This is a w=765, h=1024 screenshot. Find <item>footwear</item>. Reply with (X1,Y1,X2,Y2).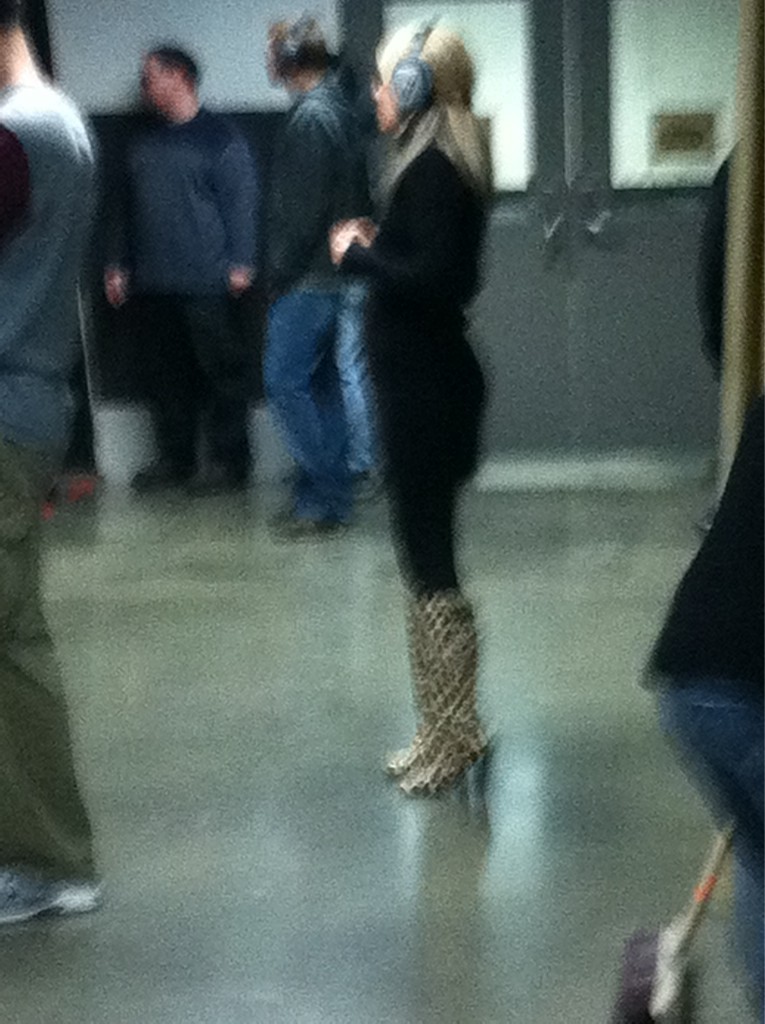
(127,451,198,499).
